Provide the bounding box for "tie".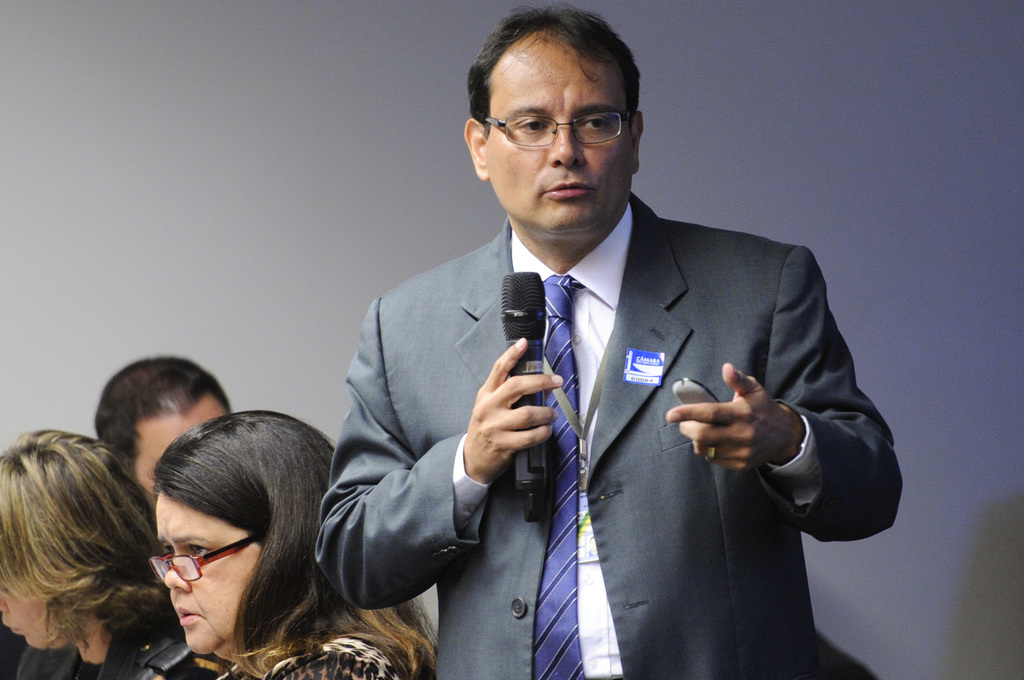
541, 270, 587, 679.
